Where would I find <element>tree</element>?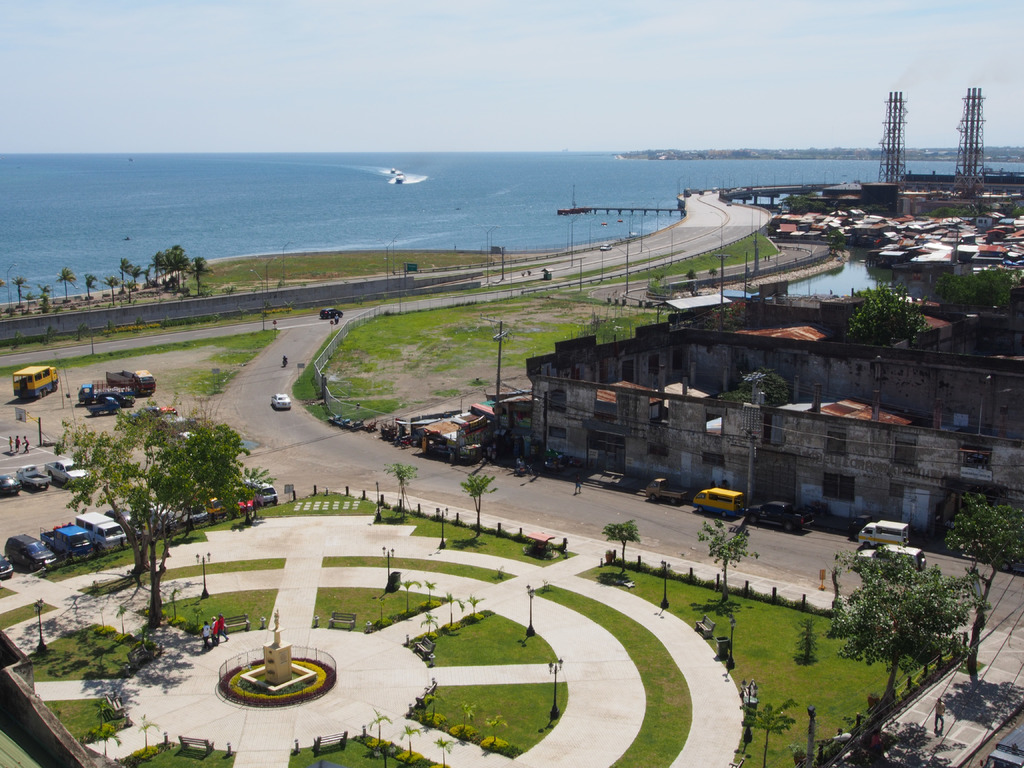
At {"x1": 77, "y1": 270, "x2": 99, "y2": 303}.
